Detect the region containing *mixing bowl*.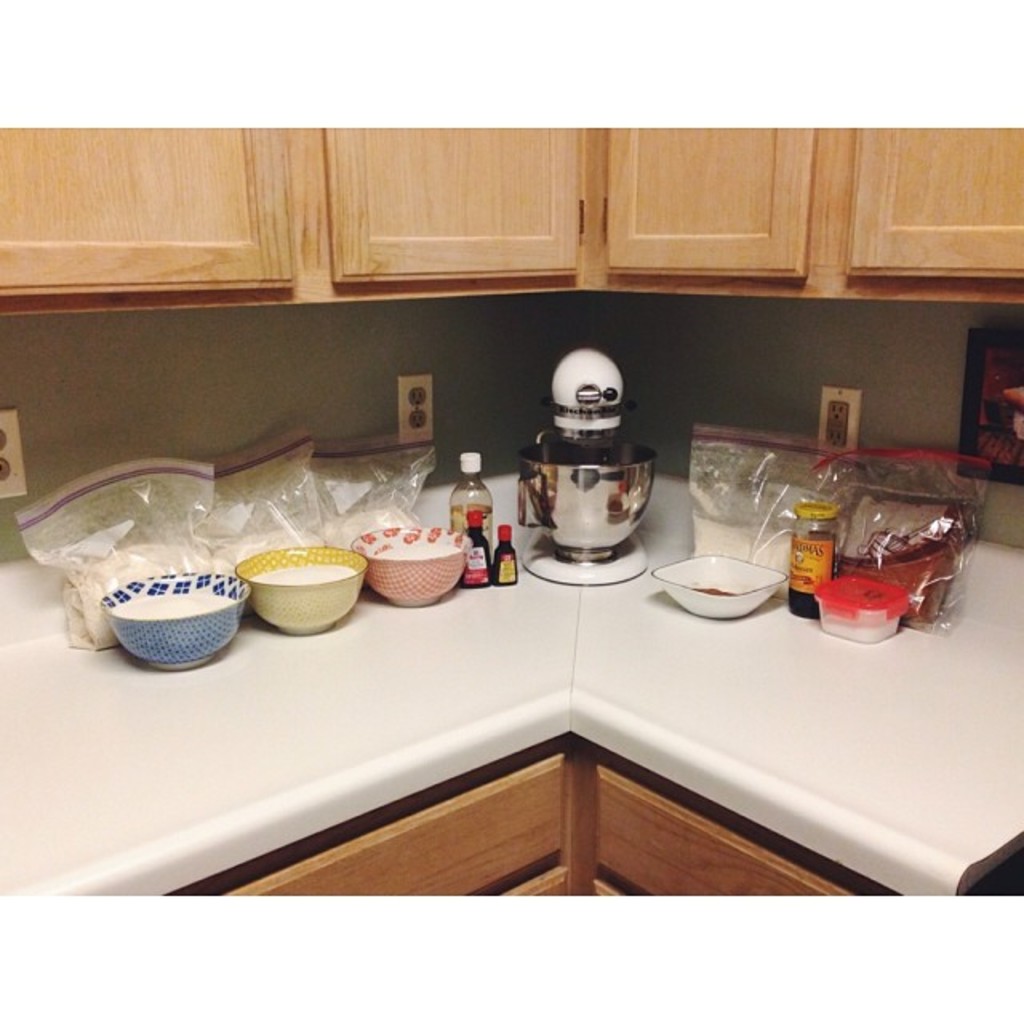
[522, 442, 653, 562].
